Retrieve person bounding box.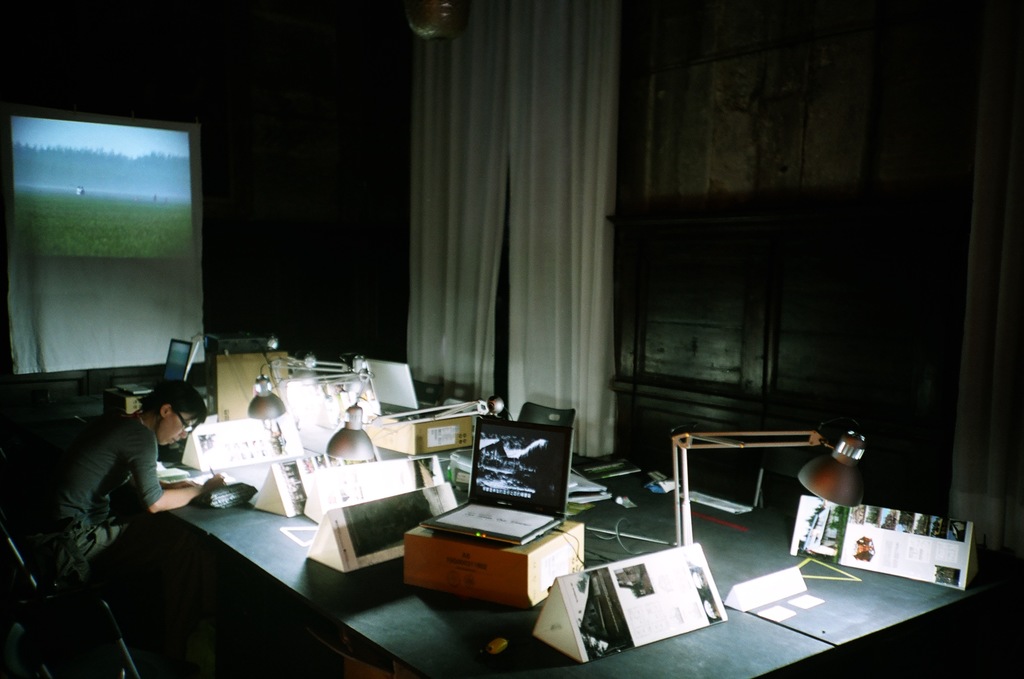
Bounding box: 53,389,192,552.
